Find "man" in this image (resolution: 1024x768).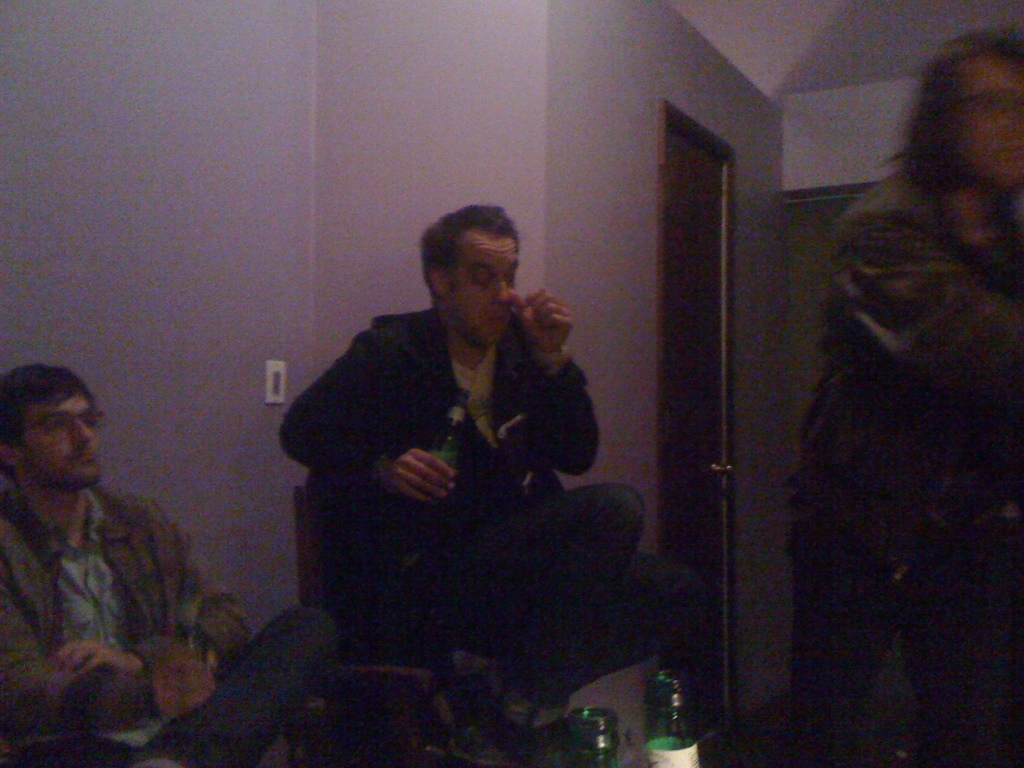
(x1=270, y1=204, x2=665, y2=735).
